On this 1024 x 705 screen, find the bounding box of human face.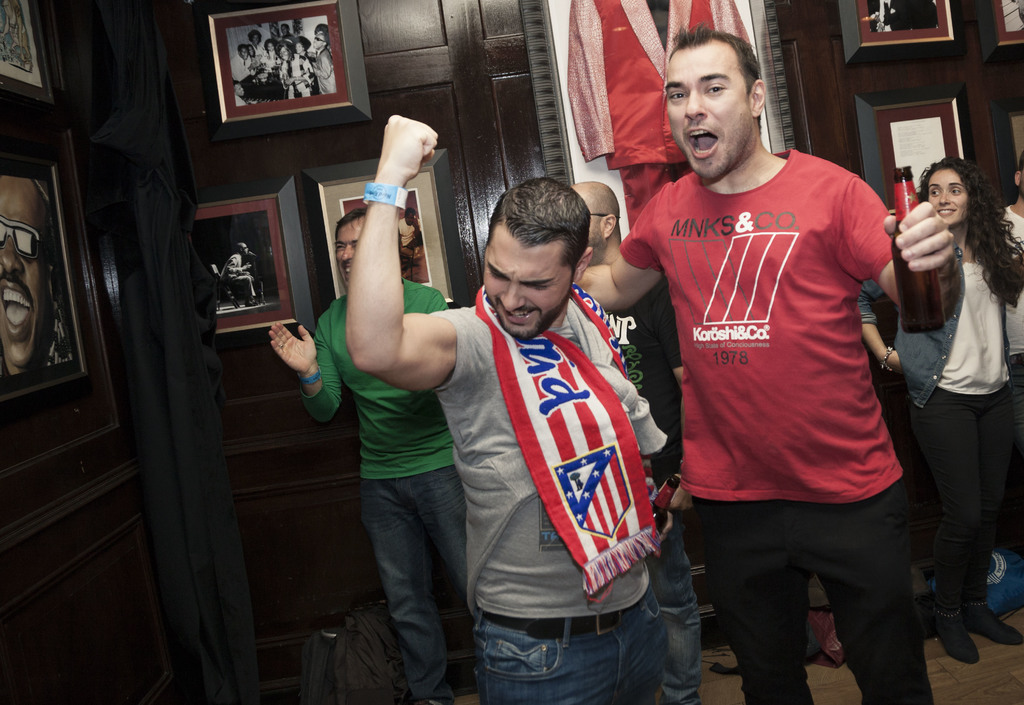
Bounding box: {"x1": 405, "y1": 211, "x2": 416, "y2": 226}.
